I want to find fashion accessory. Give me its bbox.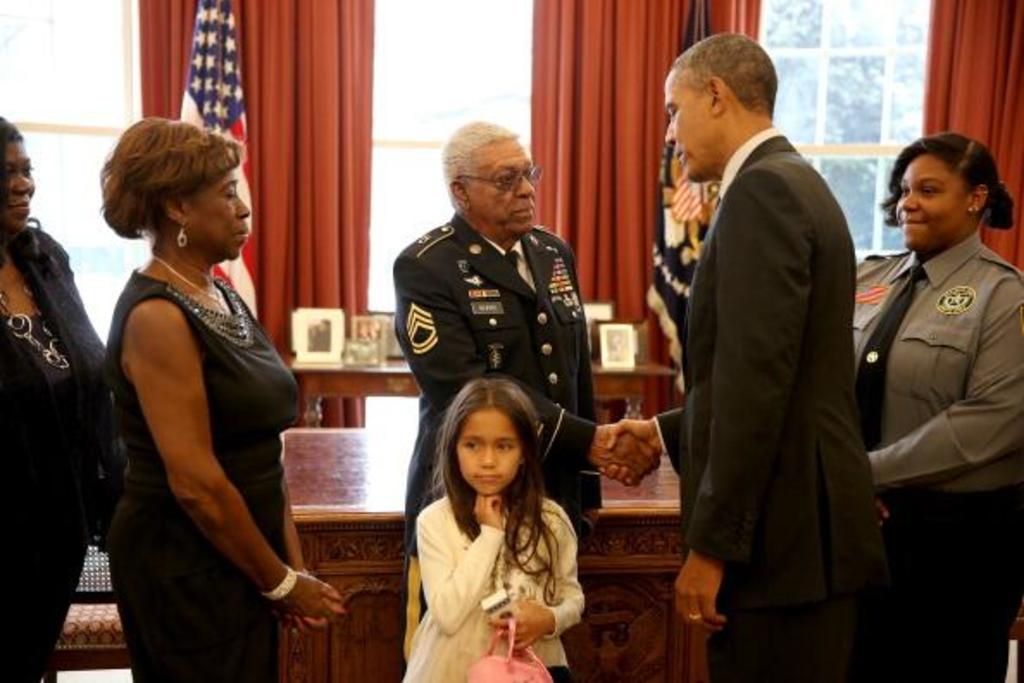
box(259, 562, 303, 602).
